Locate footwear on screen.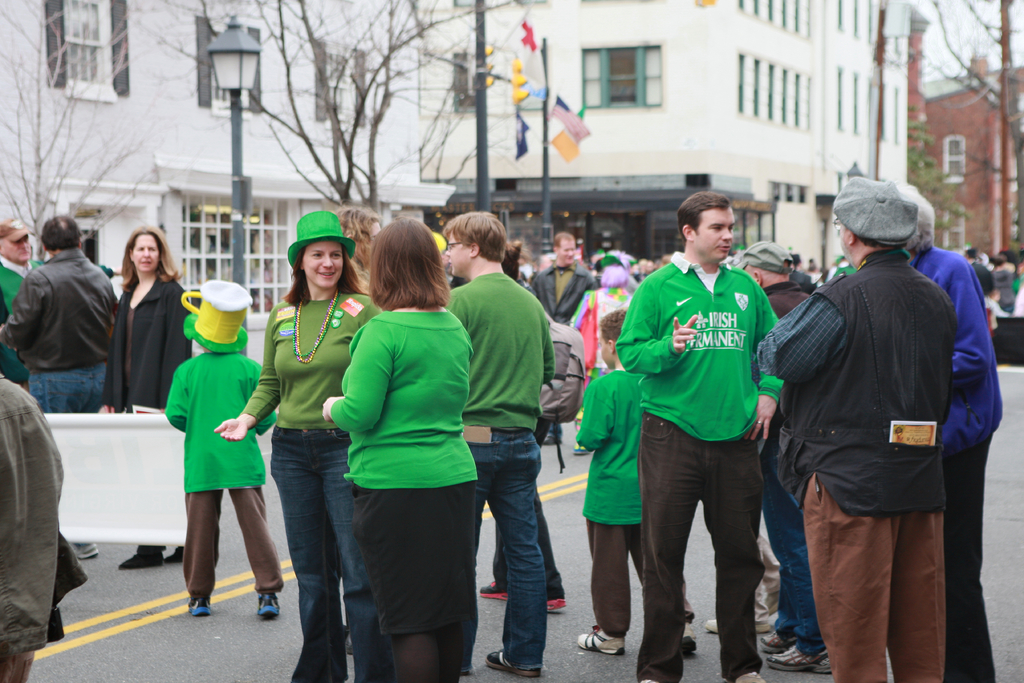
On screen at <bbox>256, 583, 284, 625</bbox>.
